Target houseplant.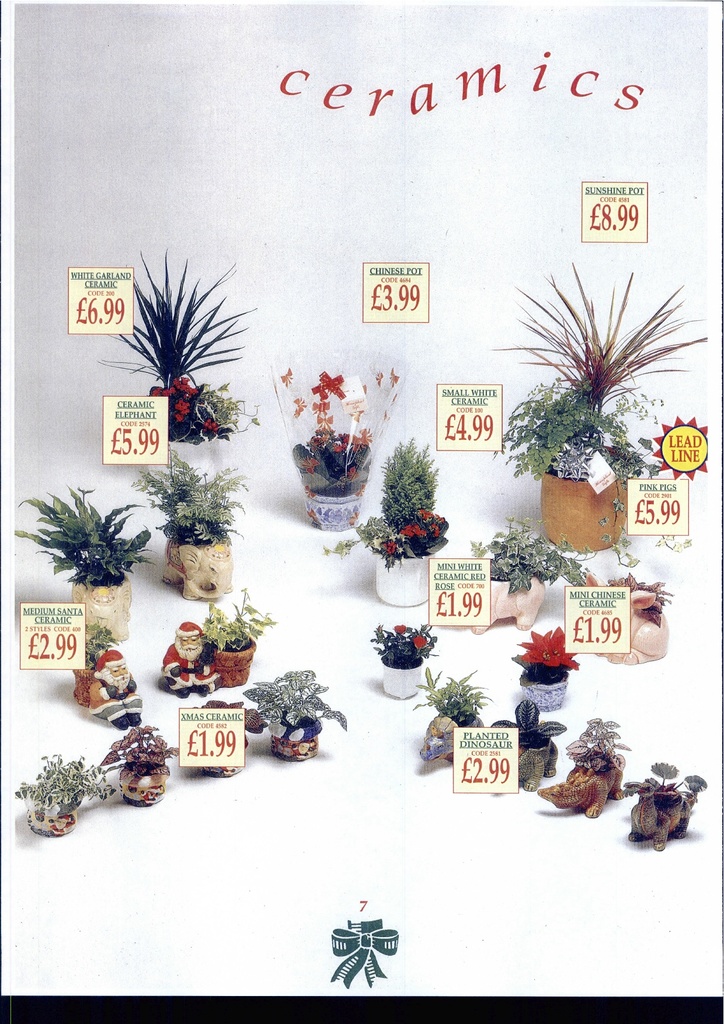
Target region: left=93, top=247, right=261, bottom=445.
